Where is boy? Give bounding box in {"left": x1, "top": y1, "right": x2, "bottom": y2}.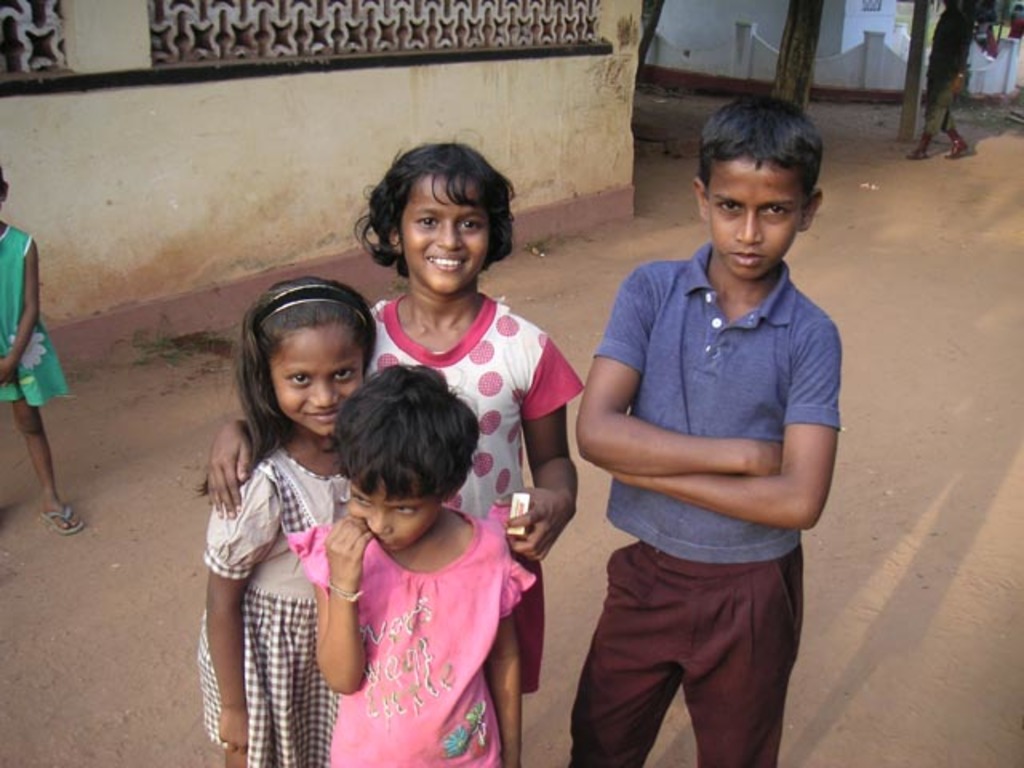
{"left": 565, "top": 90, "right": 898, "bottom": 766}.
